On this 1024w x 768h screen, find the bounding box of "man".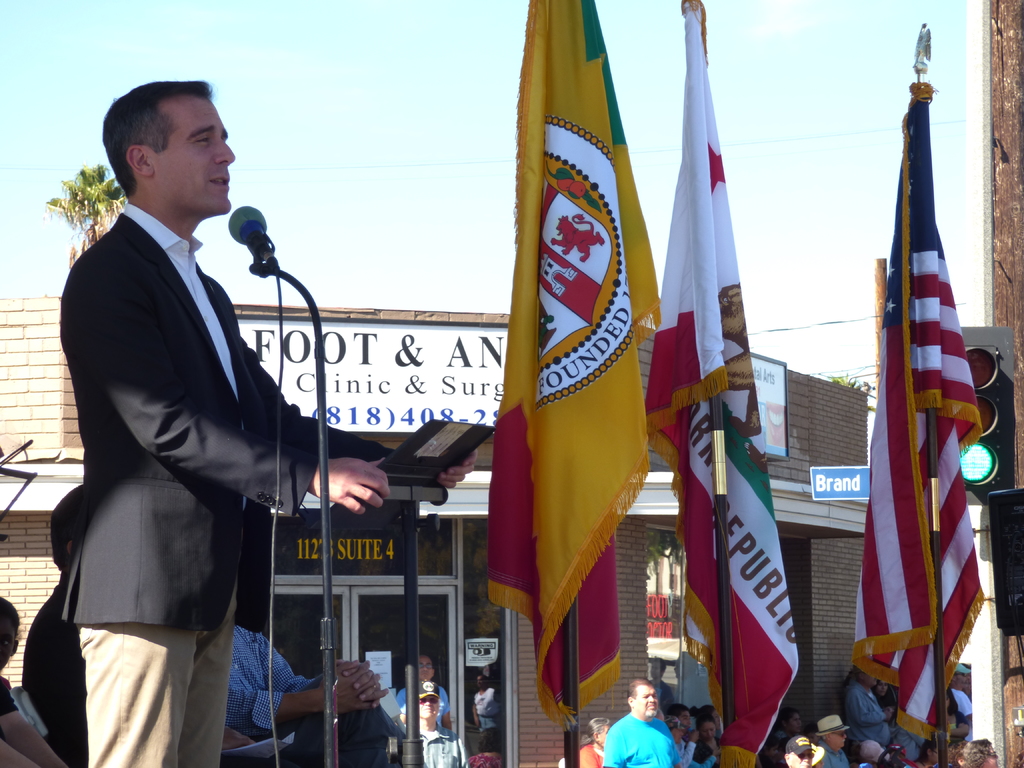
Bounding box: <region>60, 70, 477, 767</region>.
